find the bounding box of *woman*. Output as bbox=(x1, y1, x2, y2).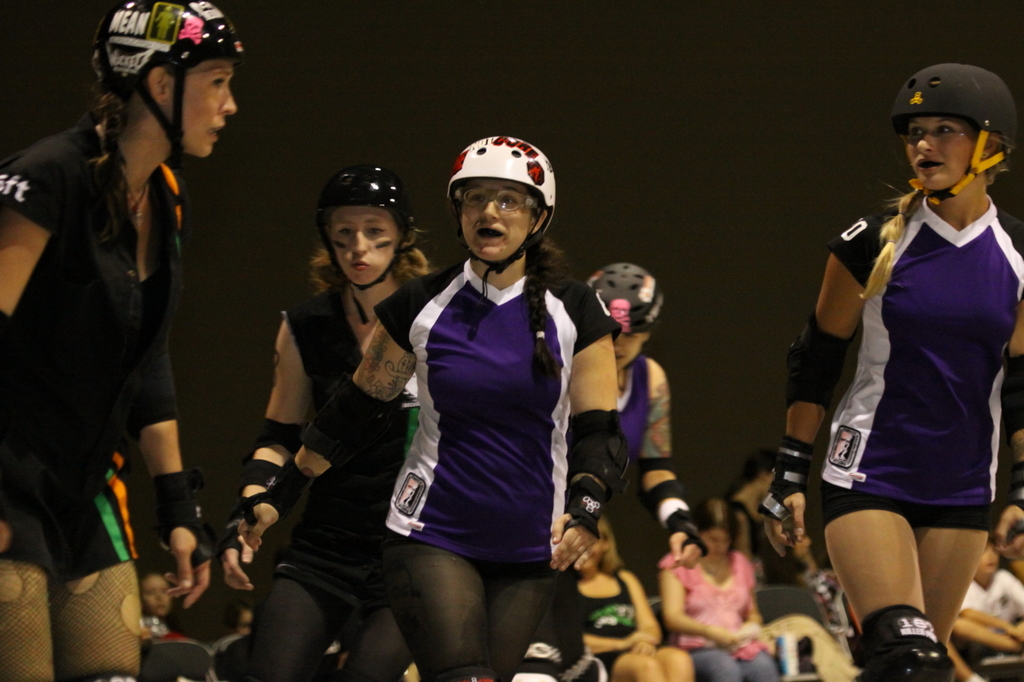
bbox=(570, 525, 689, 681).
